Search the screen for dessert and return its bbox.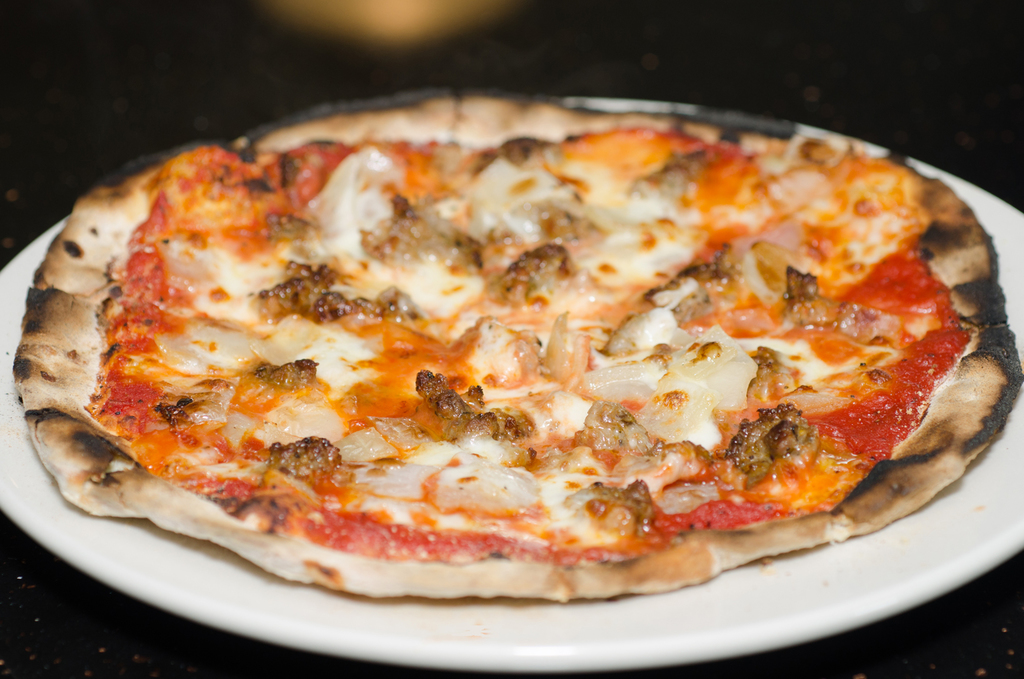
Found: (12, 96, 1023, 602).
